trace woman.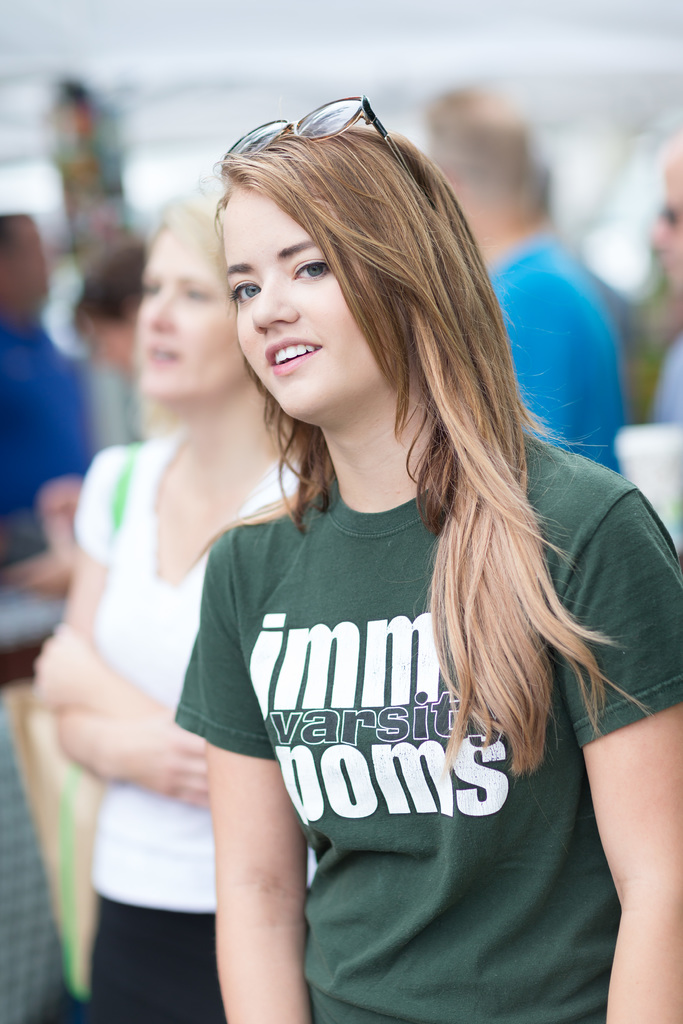
Traced to bbox=[17, 168, 320, 1023].
